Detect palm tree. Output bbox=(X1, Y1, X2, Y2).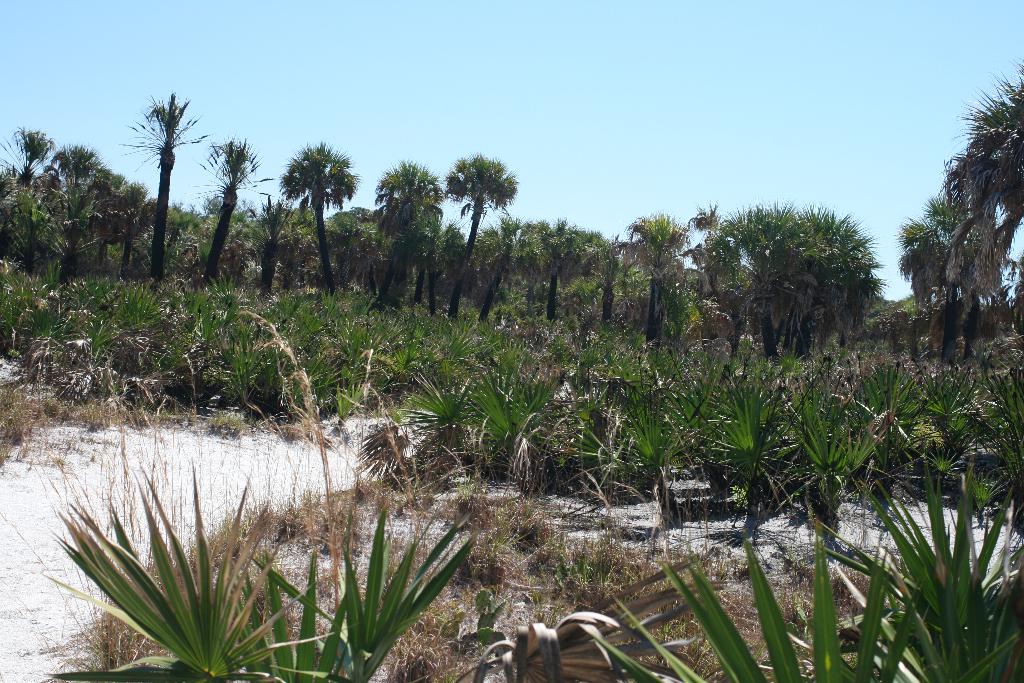
bbox=(630, 210, 685, 333).
